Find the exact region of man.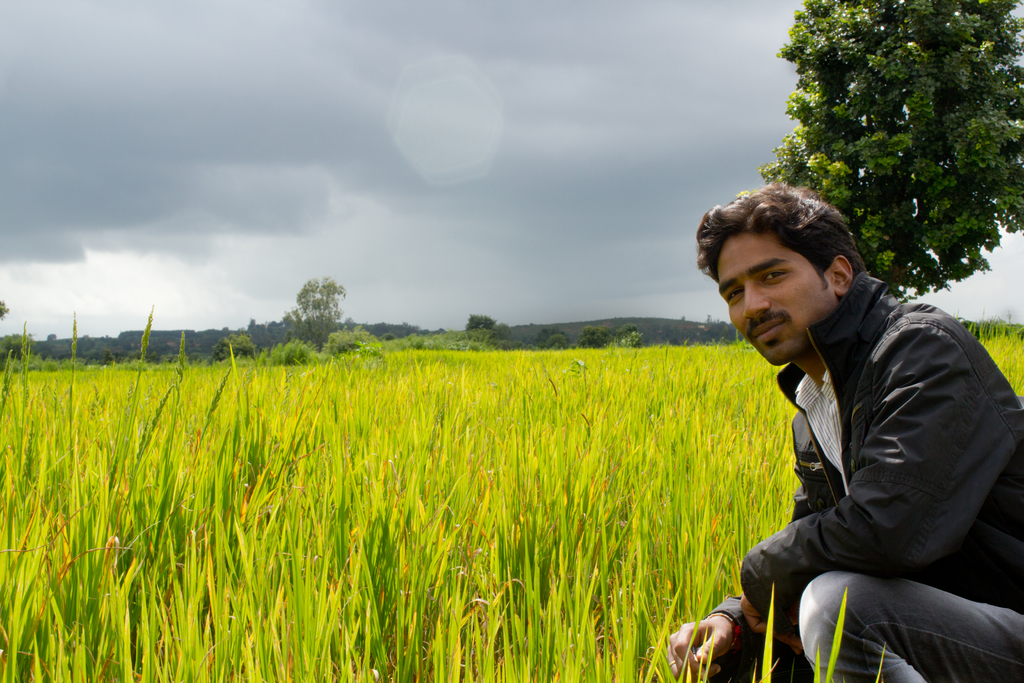
Exact region: 685,181,1015,682.
